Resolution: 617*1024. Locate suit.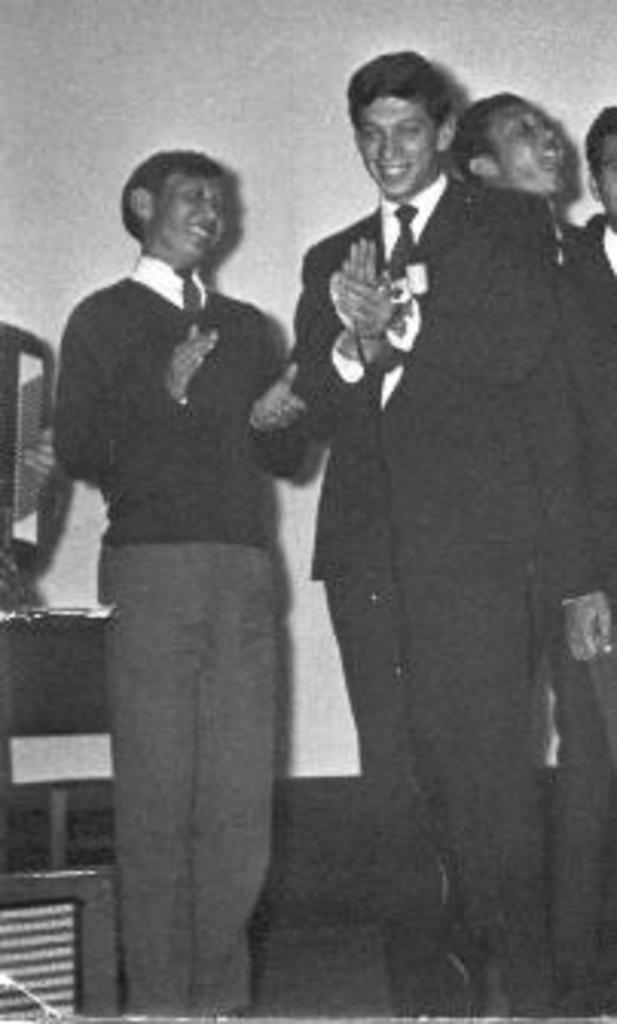
bbox=[538, 214, 614, 996].
